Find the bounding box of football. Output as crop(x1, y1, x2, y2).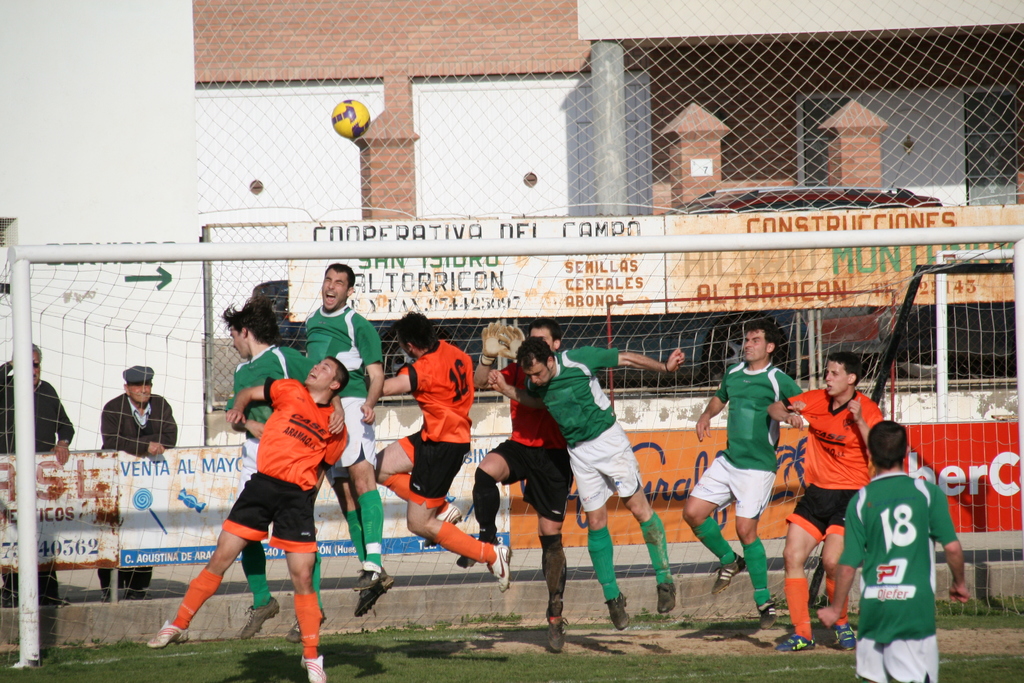
crop(330, 98, 371, 134).
